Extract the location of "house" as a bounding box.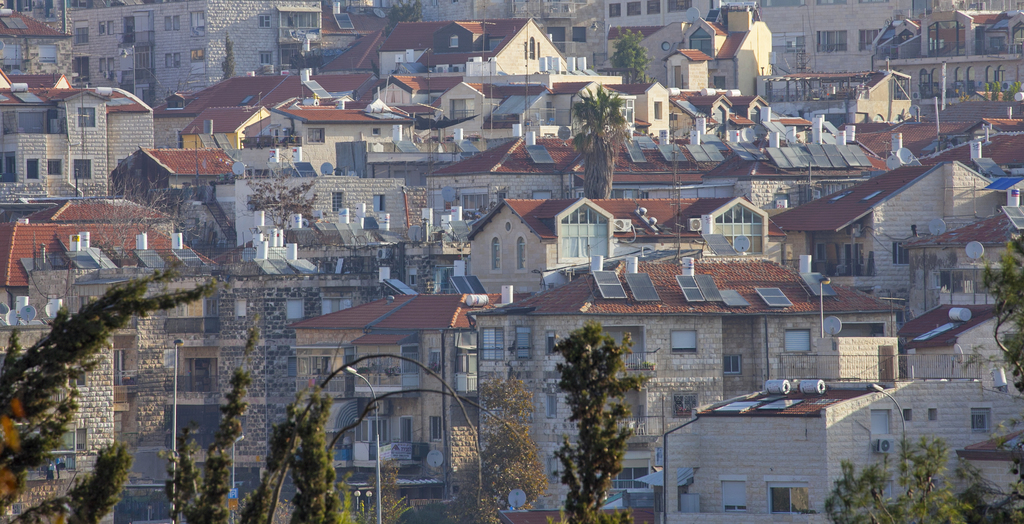
(0, 6, 81, 74).
